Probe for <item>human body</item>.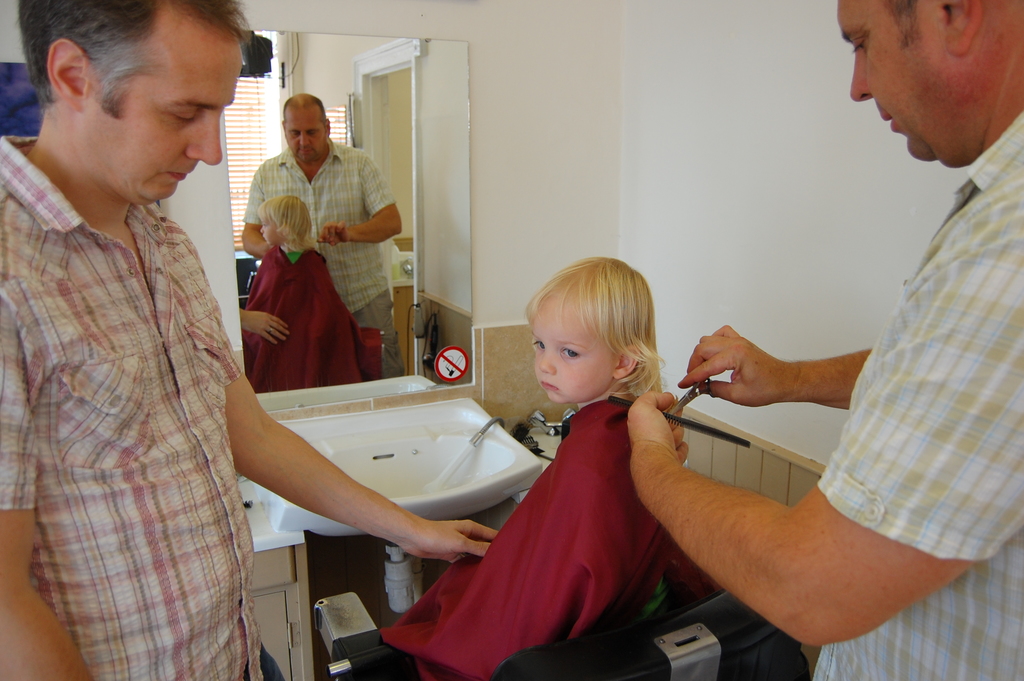
Probe result: {"x1": 364, "y1": 387, "x2": 715, "y2": 680}.
